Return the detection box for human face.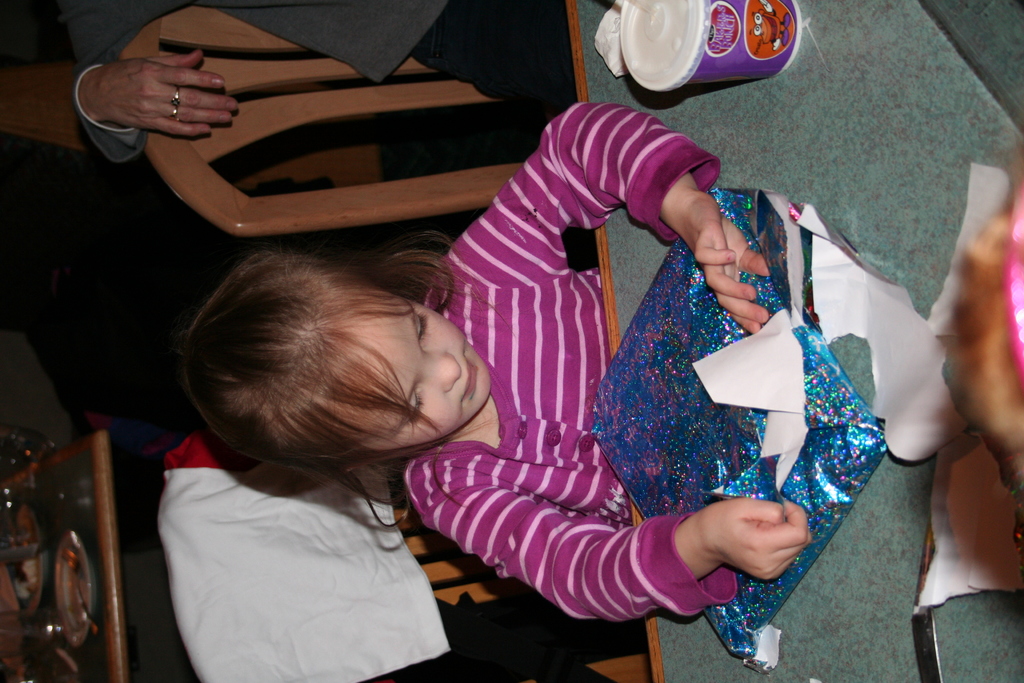
{"left": 340, "top": 295, "right": 488, "bottom": 454}.
